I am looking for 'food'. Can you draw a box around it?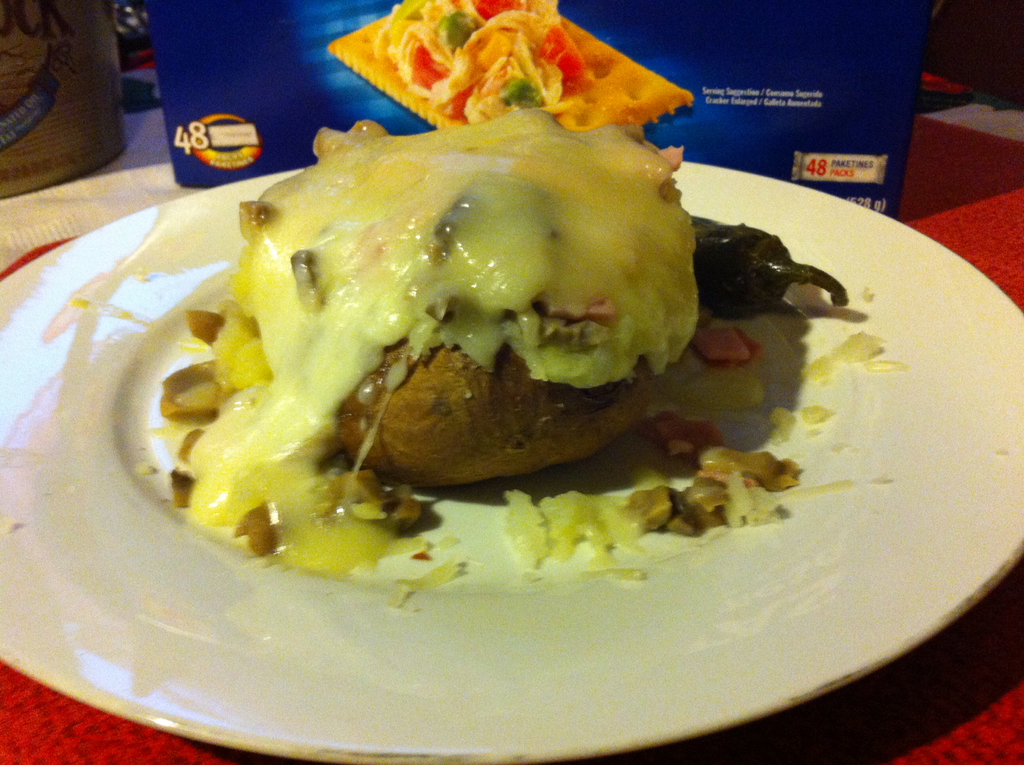
Sure, the bounding box is [x1=390, y1=576, x2=419, y2=605].
